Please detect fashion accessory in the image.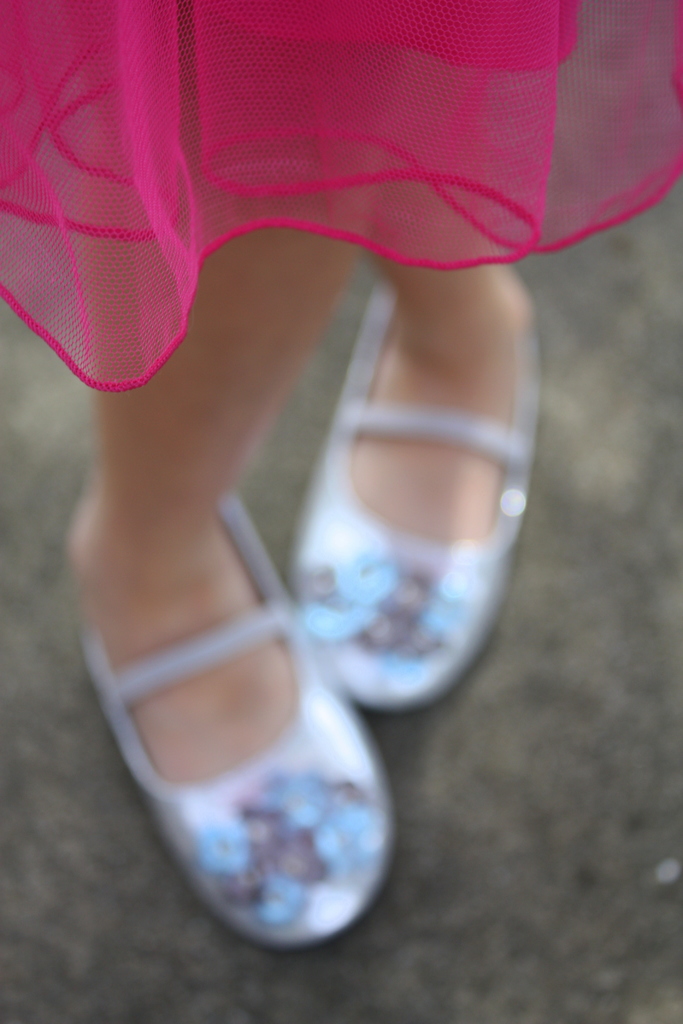
bbox=[79, 491, 395, 949].
